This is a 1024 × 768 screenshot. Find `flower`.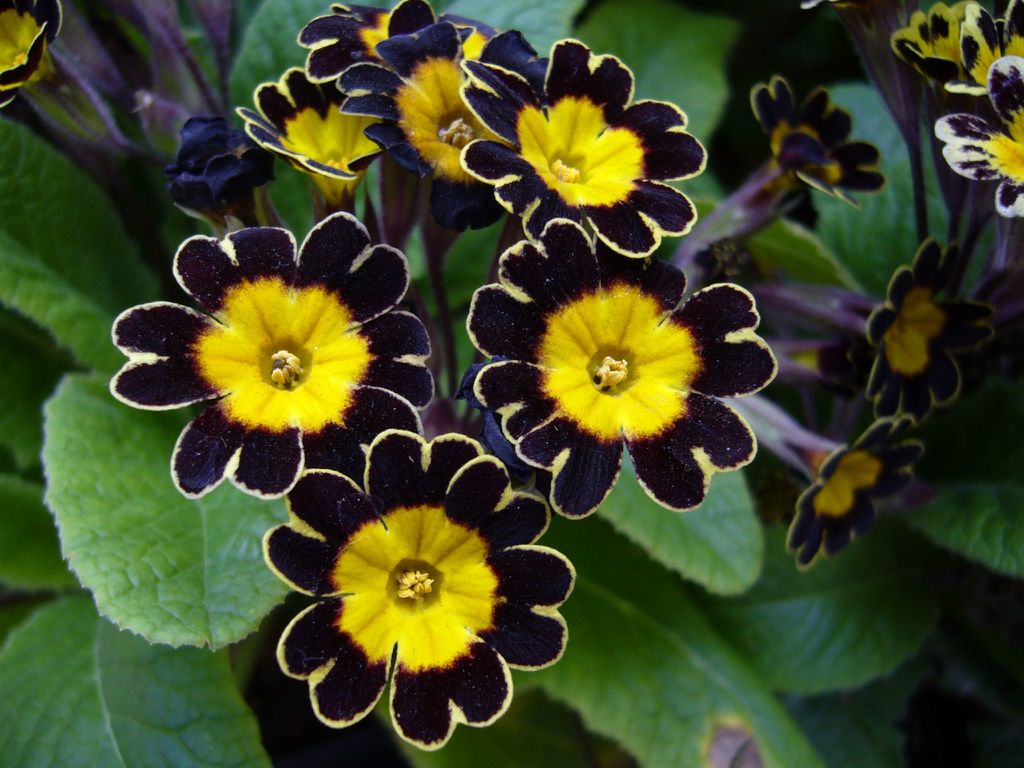
Bounding box: BBox(748, 72, 886, 212).
